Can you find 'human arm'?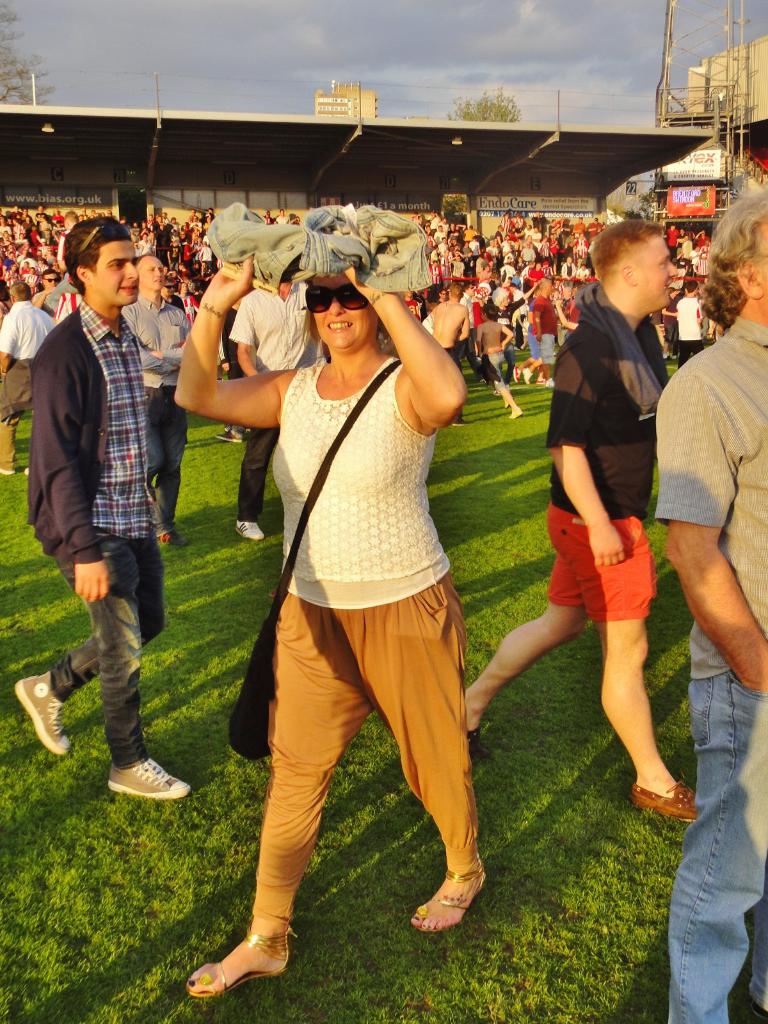
Yes, bounding box: [34,234,46,246].
